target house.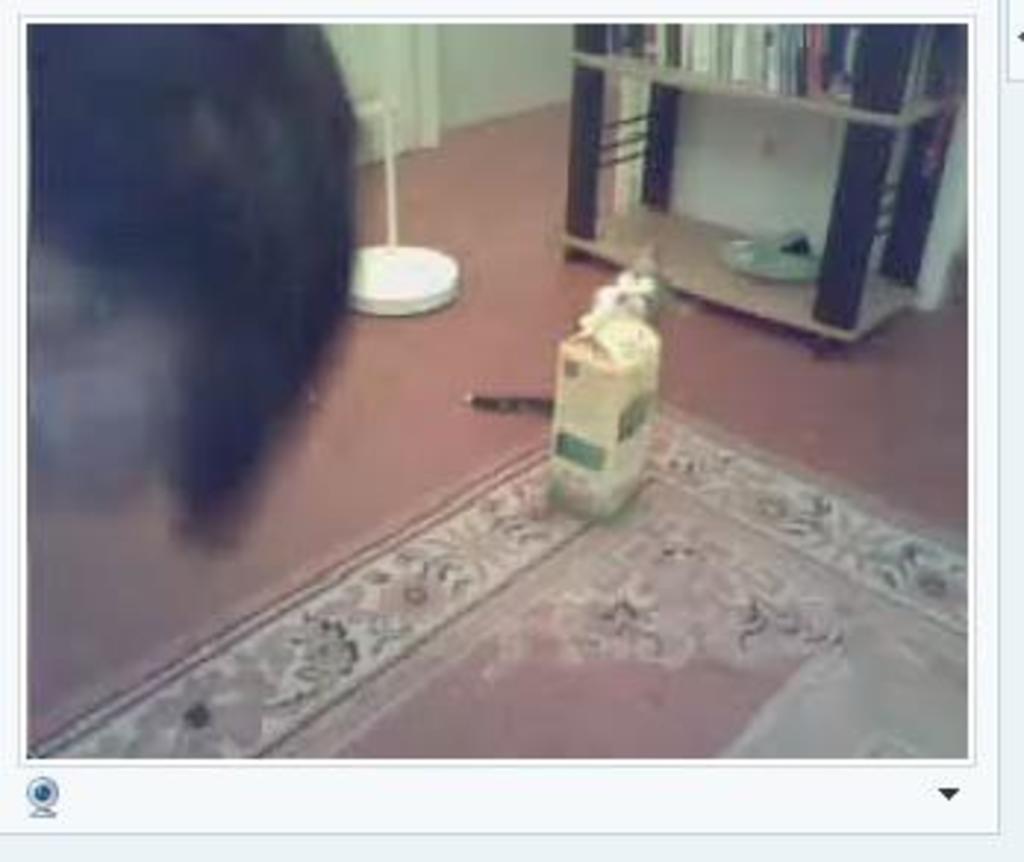
Target region: pyautogui.locateOnScreen(21, 0, 980, 762).
